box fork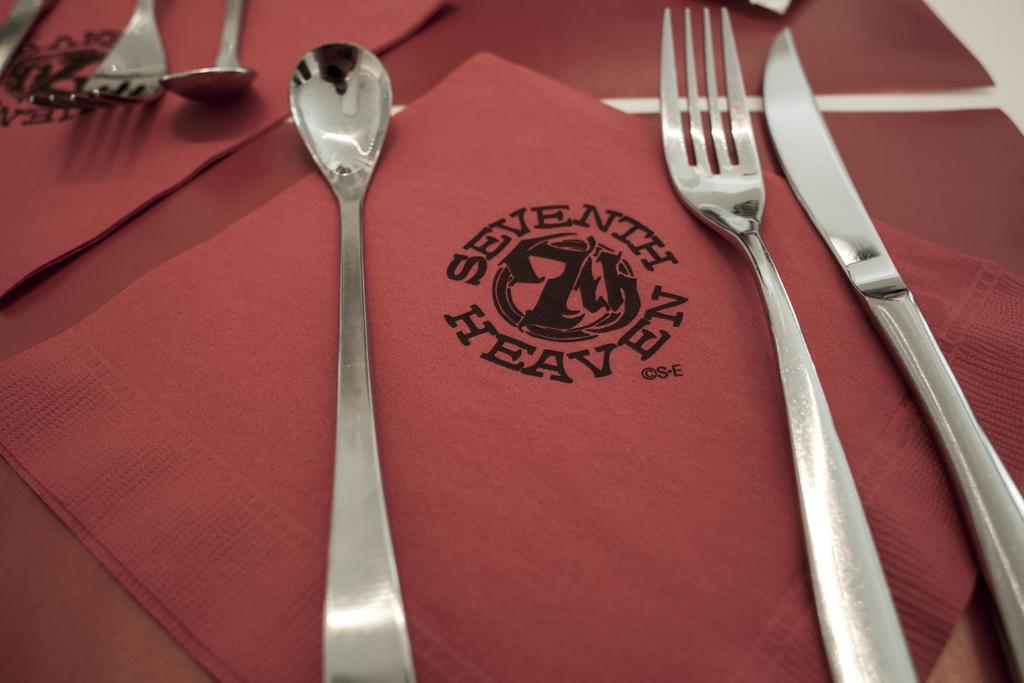
rect(28, 0, 169, 110)
